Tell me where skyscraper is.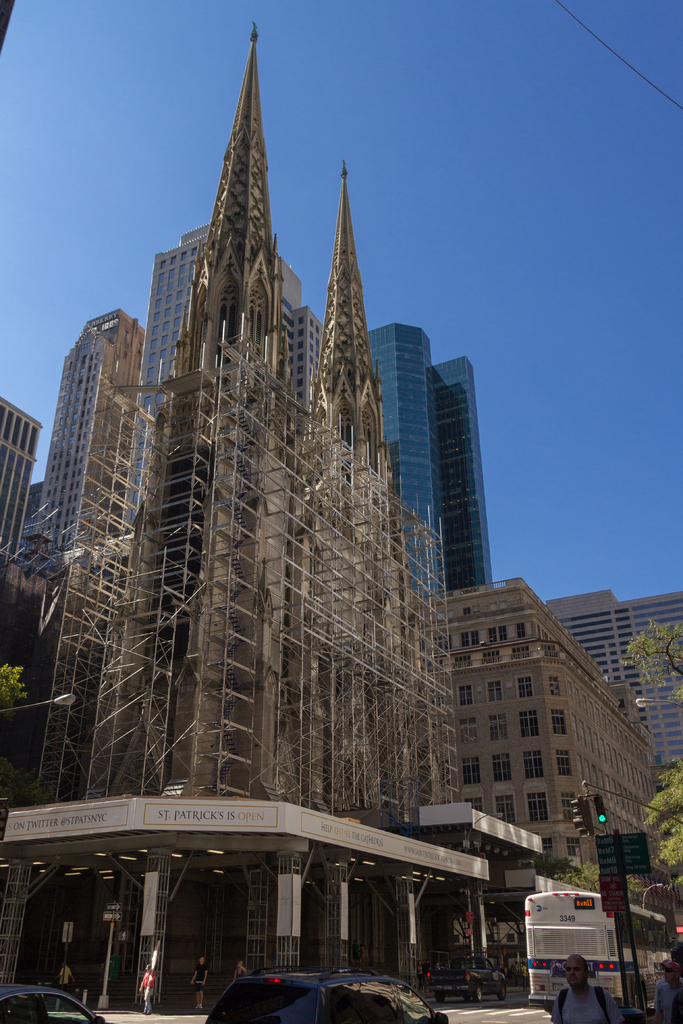
skyscraper is at bbox(0, 392, 50, 578).
